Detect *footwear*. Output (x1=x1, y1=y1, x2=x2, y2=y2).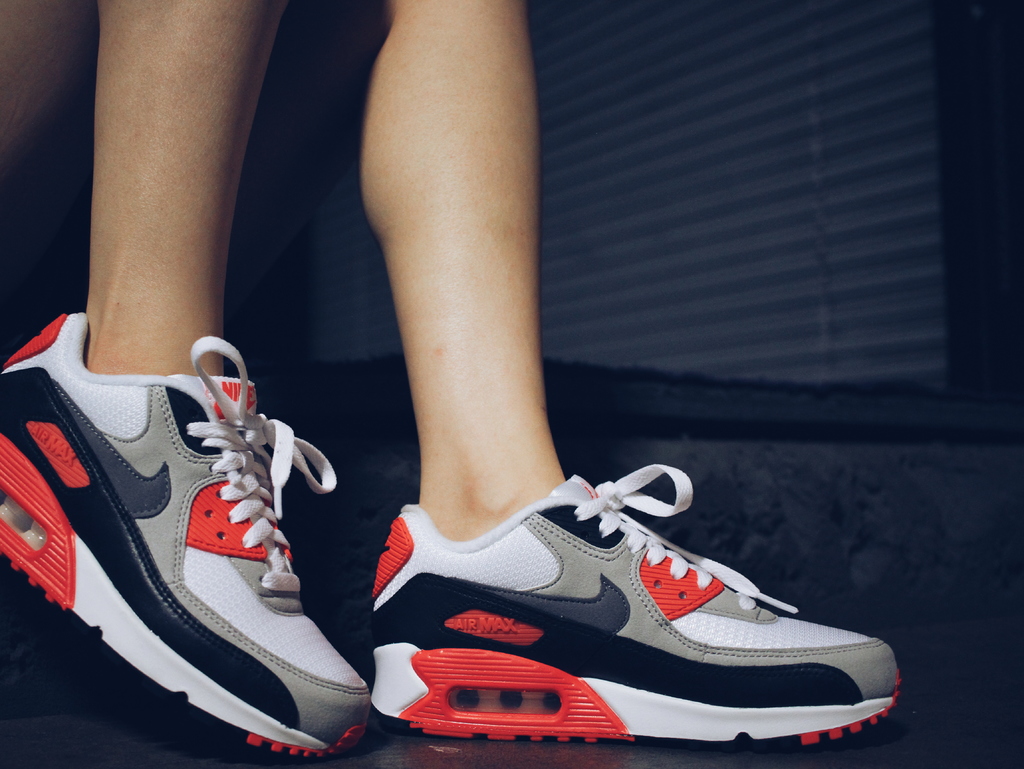
(x1=0, y1=309, x2=375, y2=761).
